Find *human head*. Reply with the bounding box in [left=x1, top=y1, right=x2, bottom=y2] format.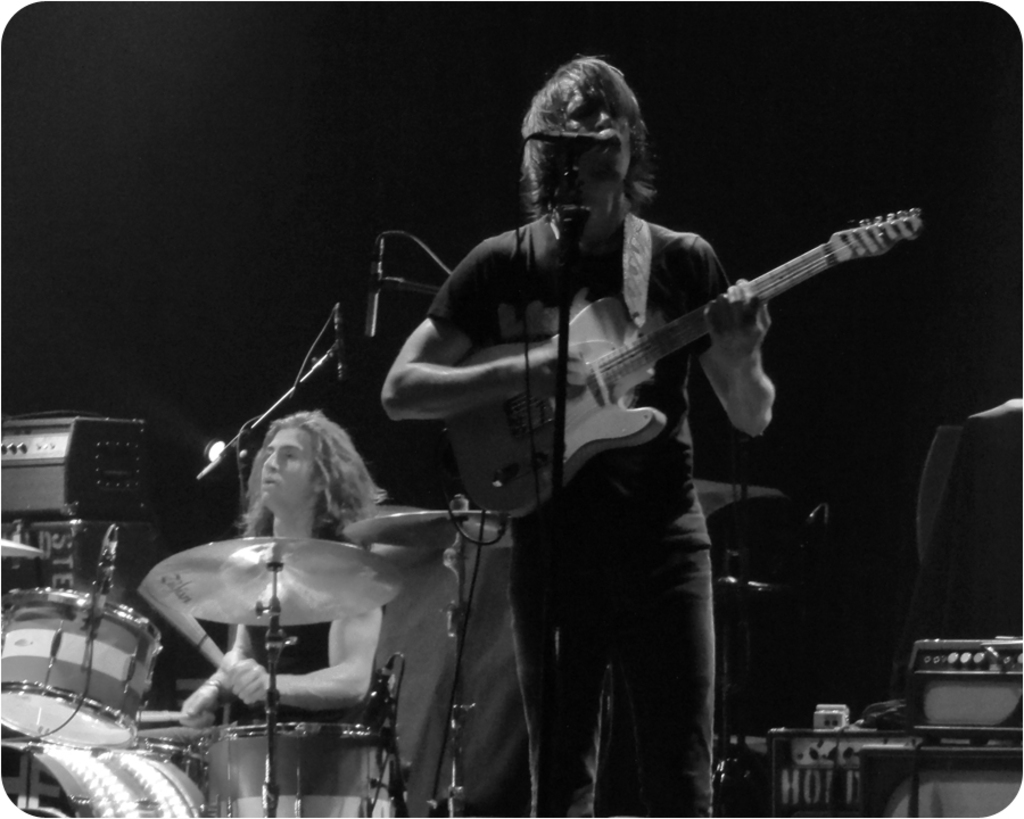
[left=526, top=59, right=656, bottom=224].
